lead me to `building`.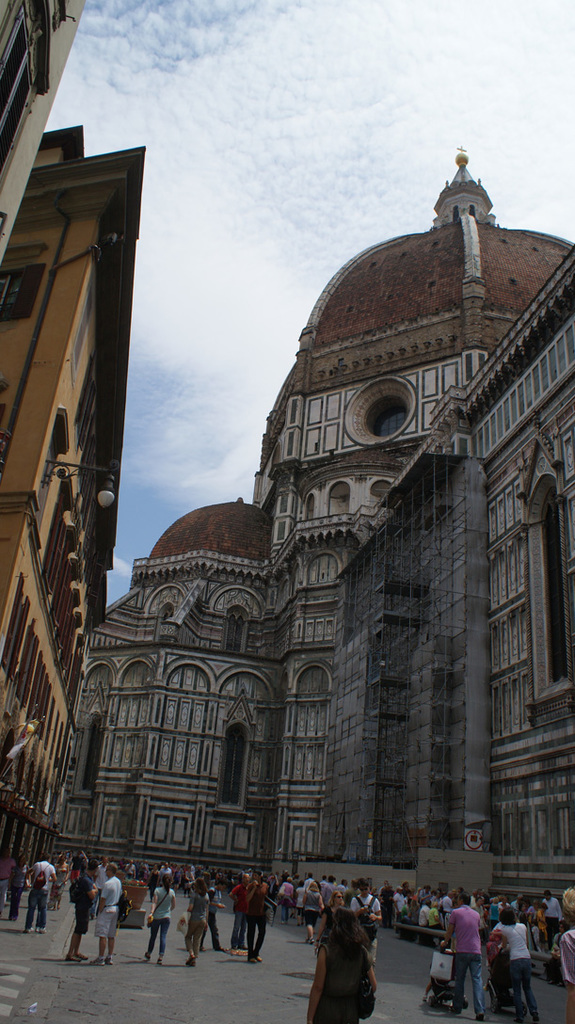
Lead to BBox(319, 251, 574, 905).
